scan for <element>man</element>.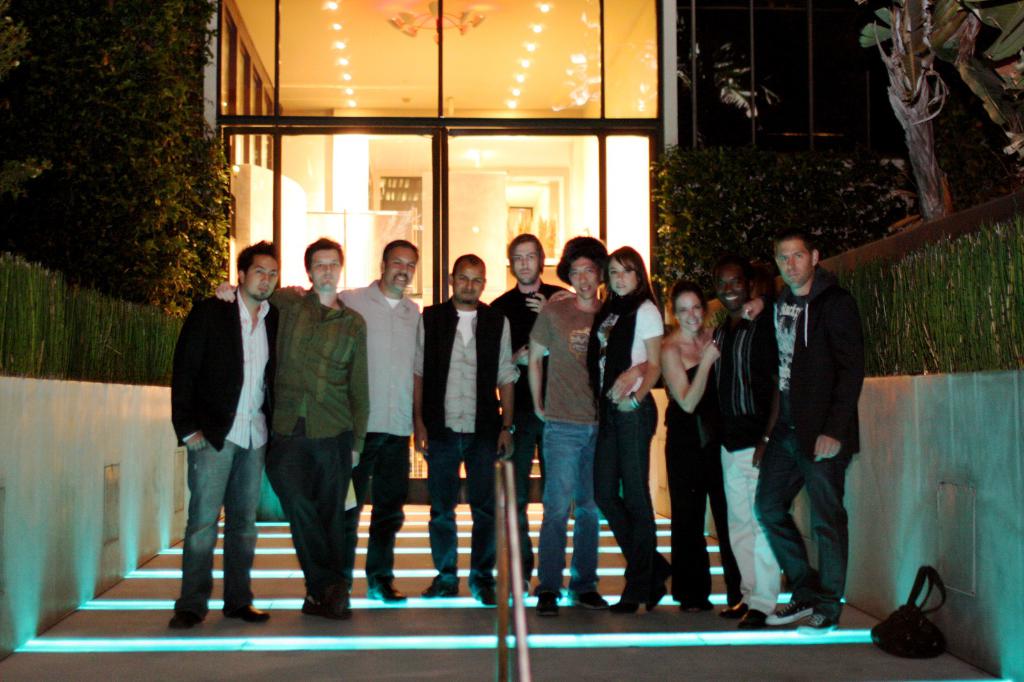
Scan result: region(707, 258, 781, 628).
